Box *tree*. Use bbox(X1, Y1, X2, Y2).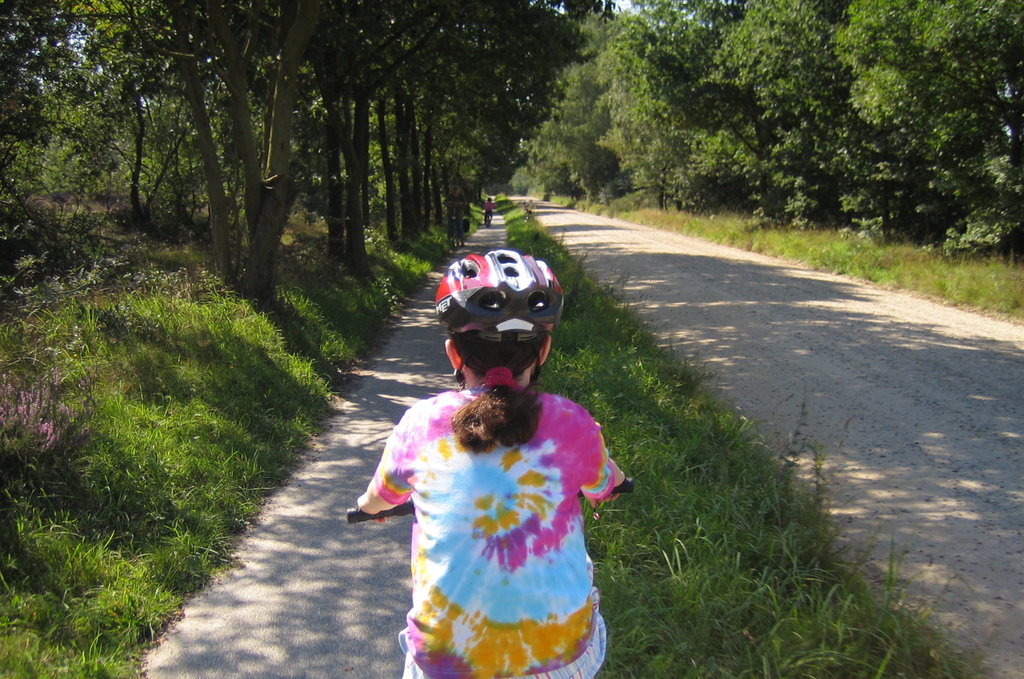
bbox(0, 0, 91, 245).
